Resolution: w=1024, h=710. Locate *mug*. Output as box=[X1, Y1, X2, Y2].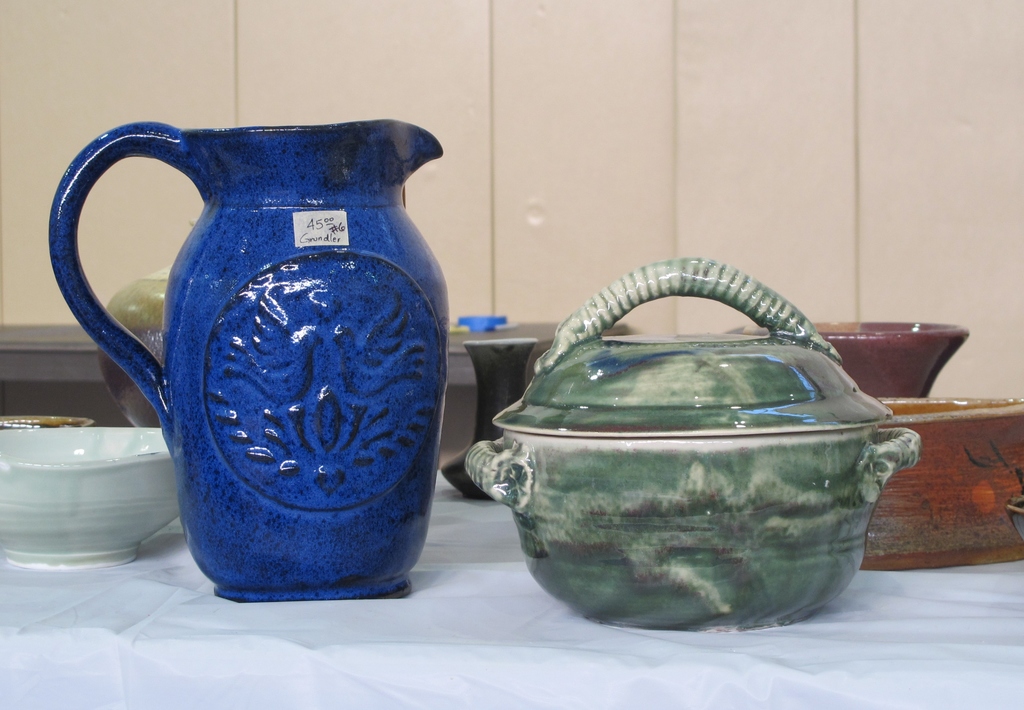
box=[47, 115, 451, 603].
